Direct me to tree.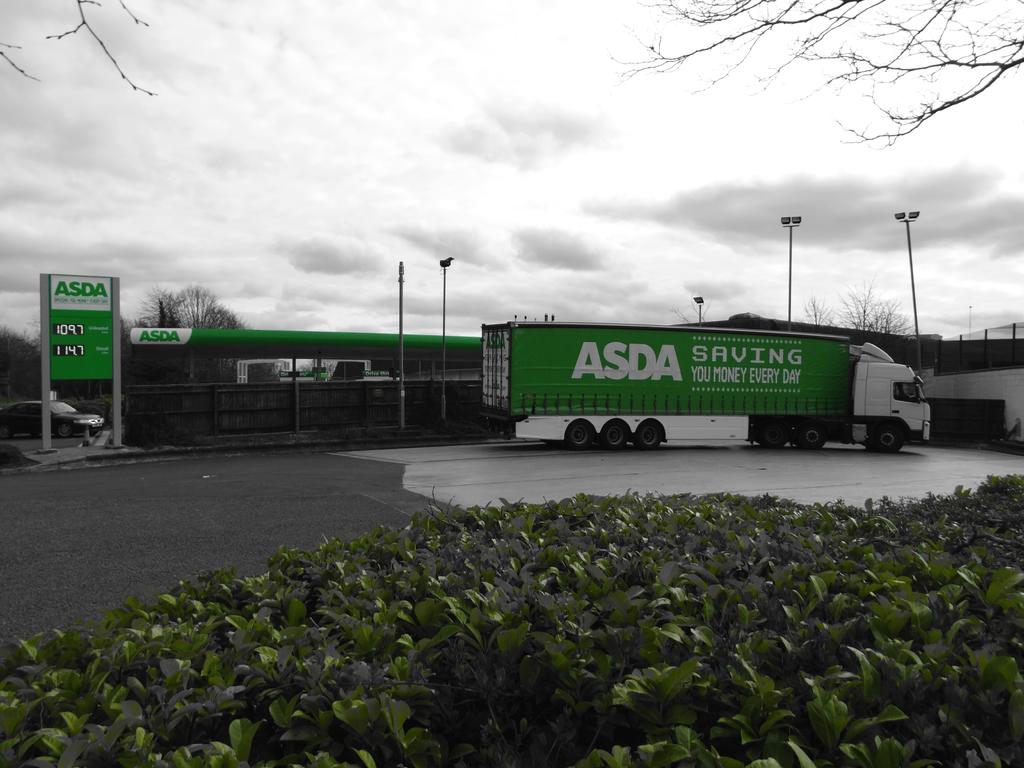
Direction: 611/0/1023/144.
